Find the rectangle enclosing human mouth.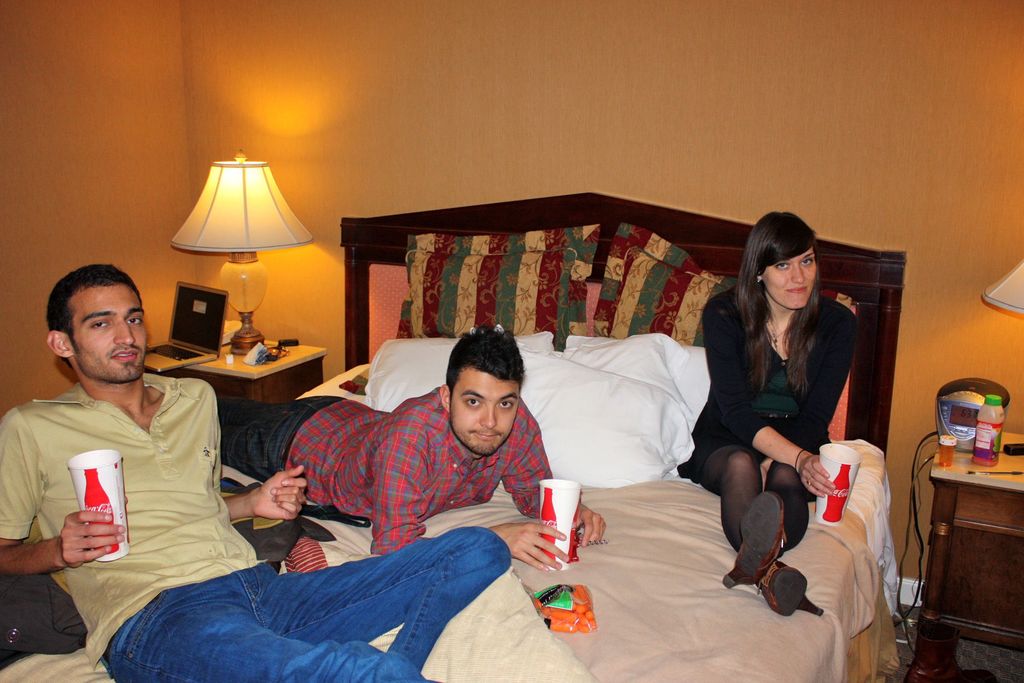
x1=788 y1=290 x2=807 y2=297.
